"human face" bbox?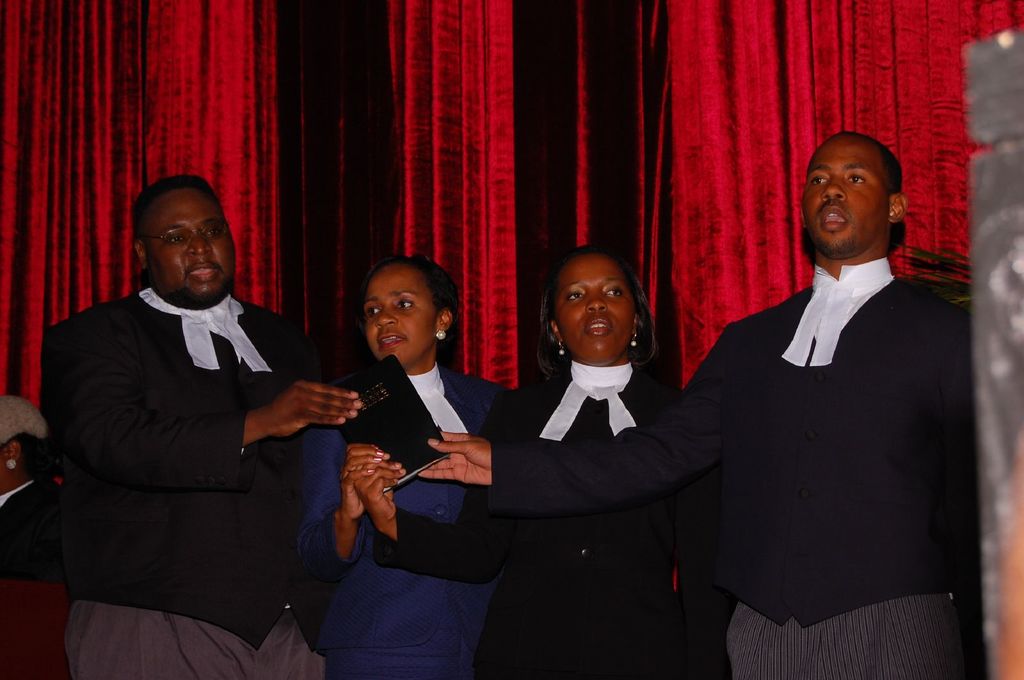
Rect(361, 272, 440, 367)
